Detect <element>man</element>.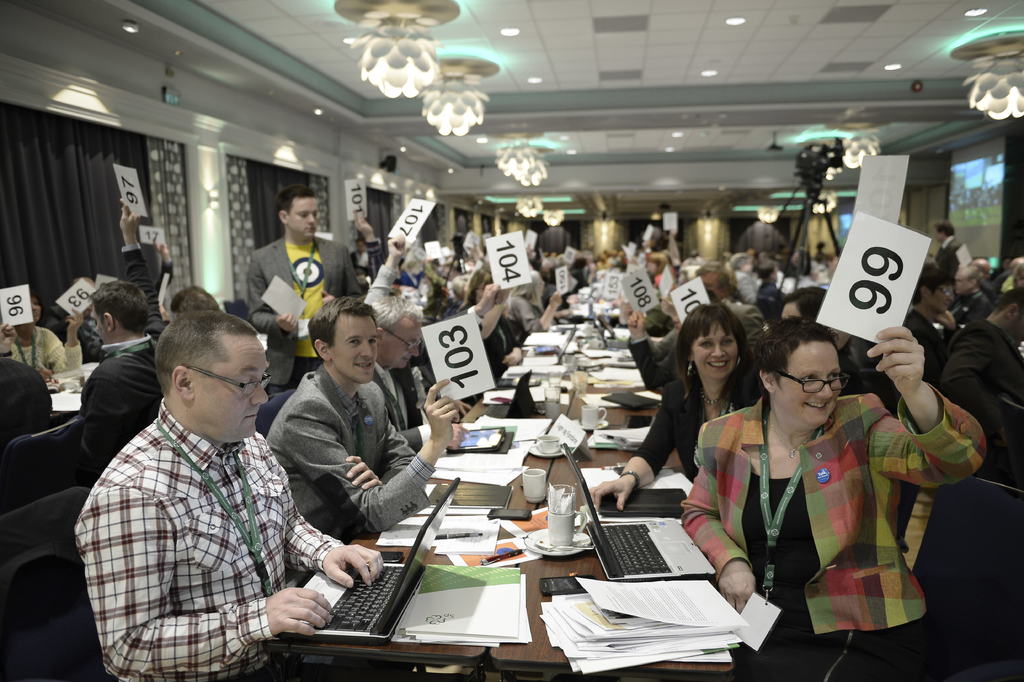
Detected at bbox(67, 281, 334, 658).
